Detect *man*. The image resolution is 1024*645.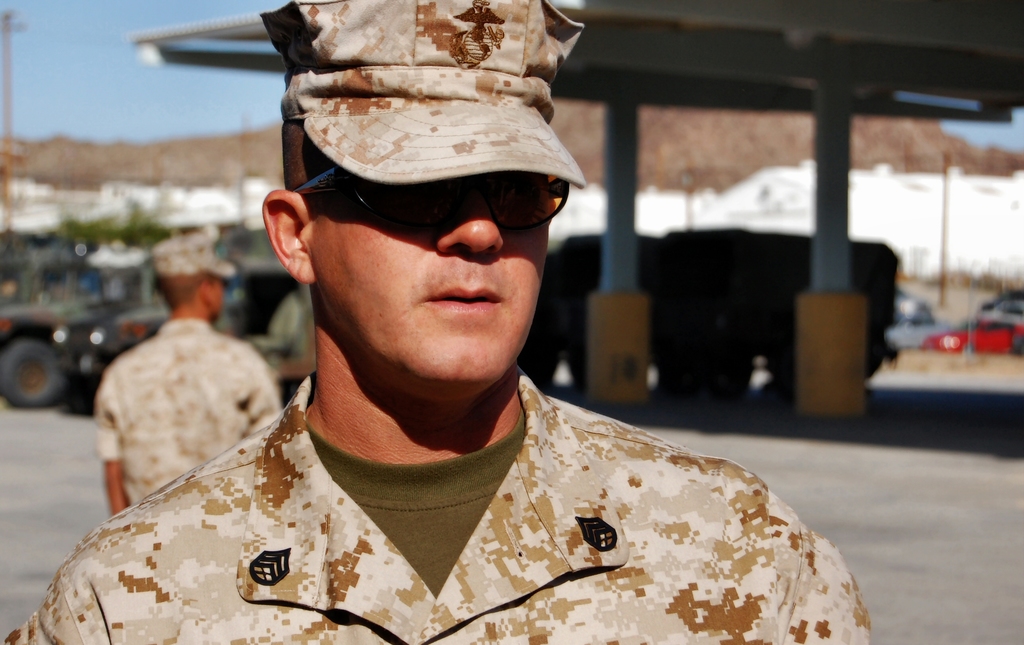
x1=90 y1=233 x2=283 y2=516.
